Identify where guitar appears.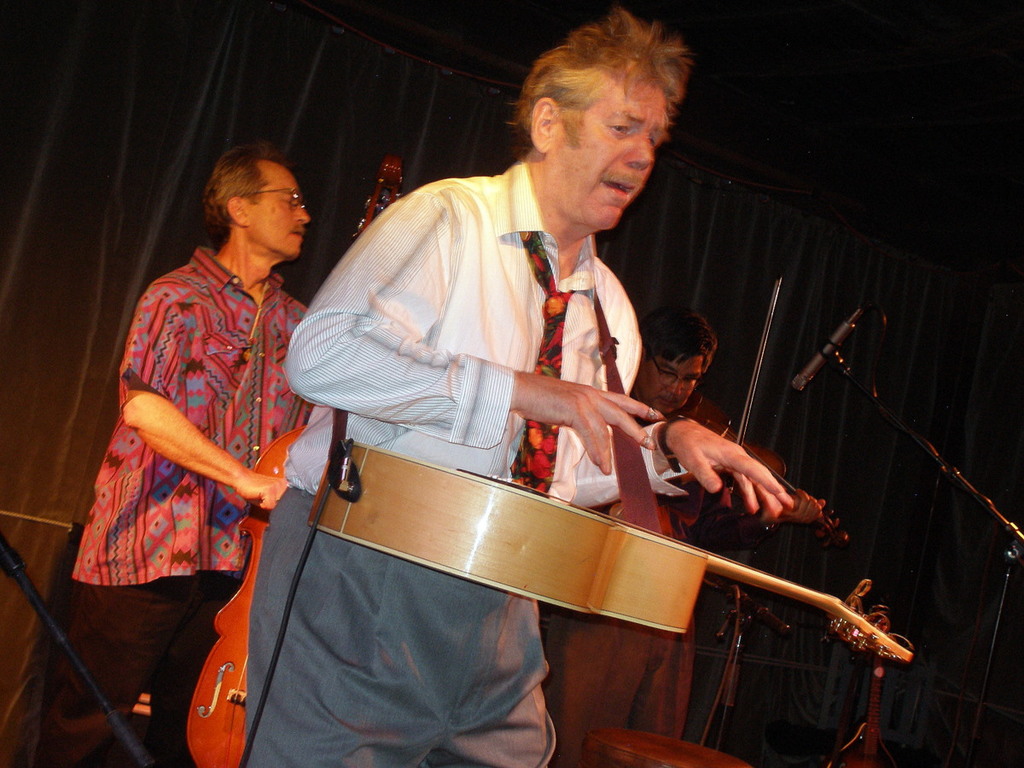
Appears at <box>179,162,406,767</box>.
